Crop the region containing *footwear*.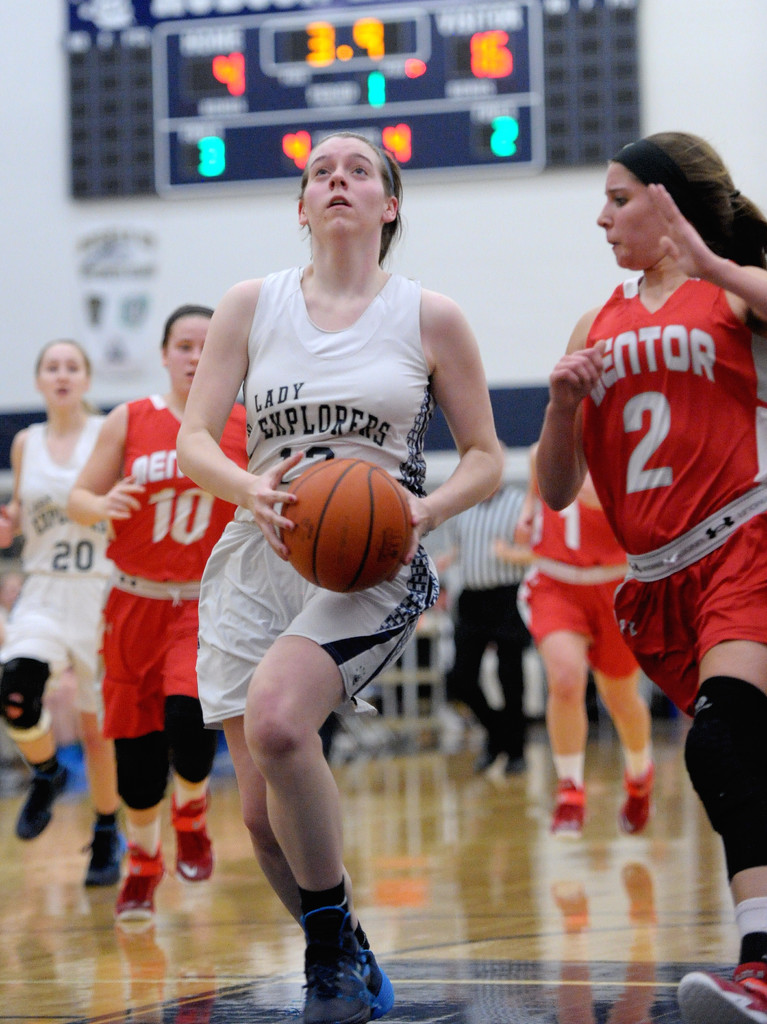
Crop region: locate(108, 849, 165, 935).
